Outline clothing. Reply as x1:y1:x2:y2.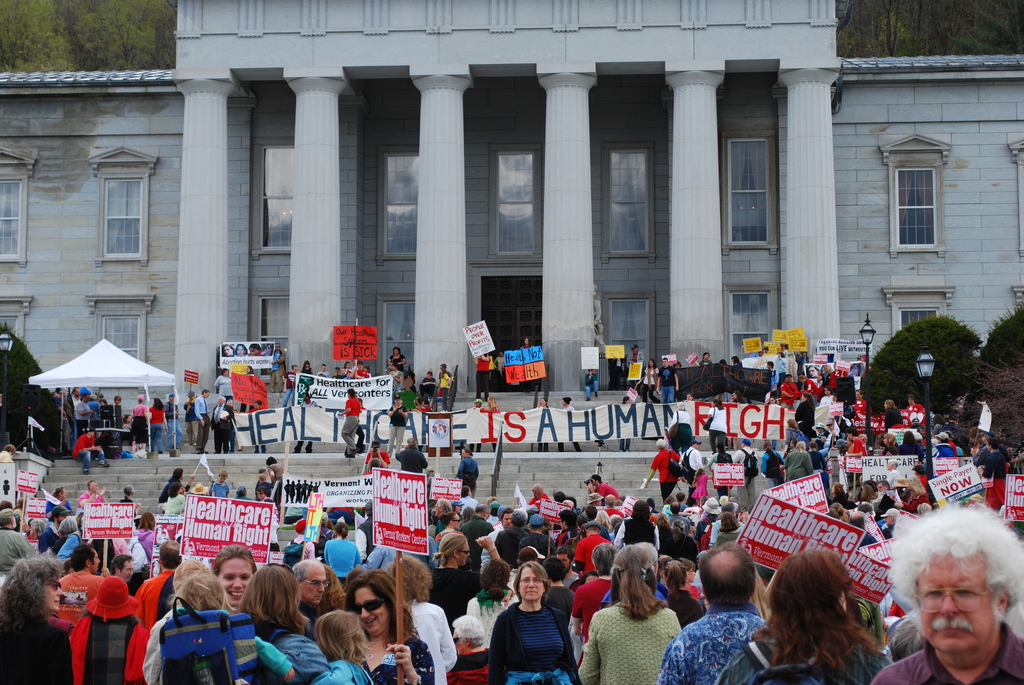
190:392:204:453.
